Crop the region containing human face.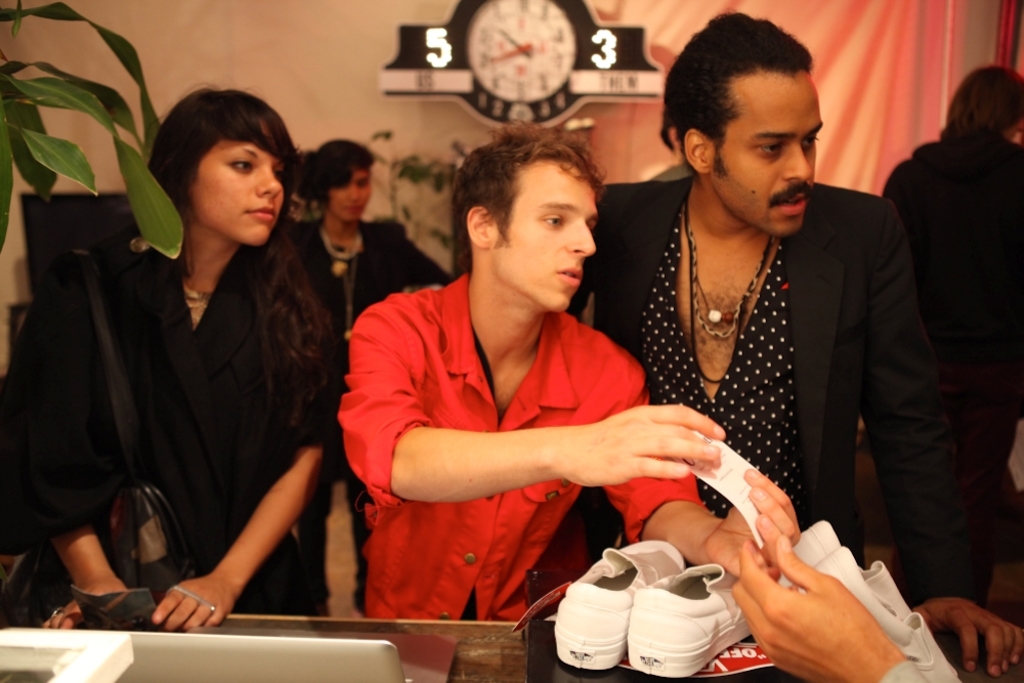
Crop region: left=188, top=138, right=282, bottom=241.
